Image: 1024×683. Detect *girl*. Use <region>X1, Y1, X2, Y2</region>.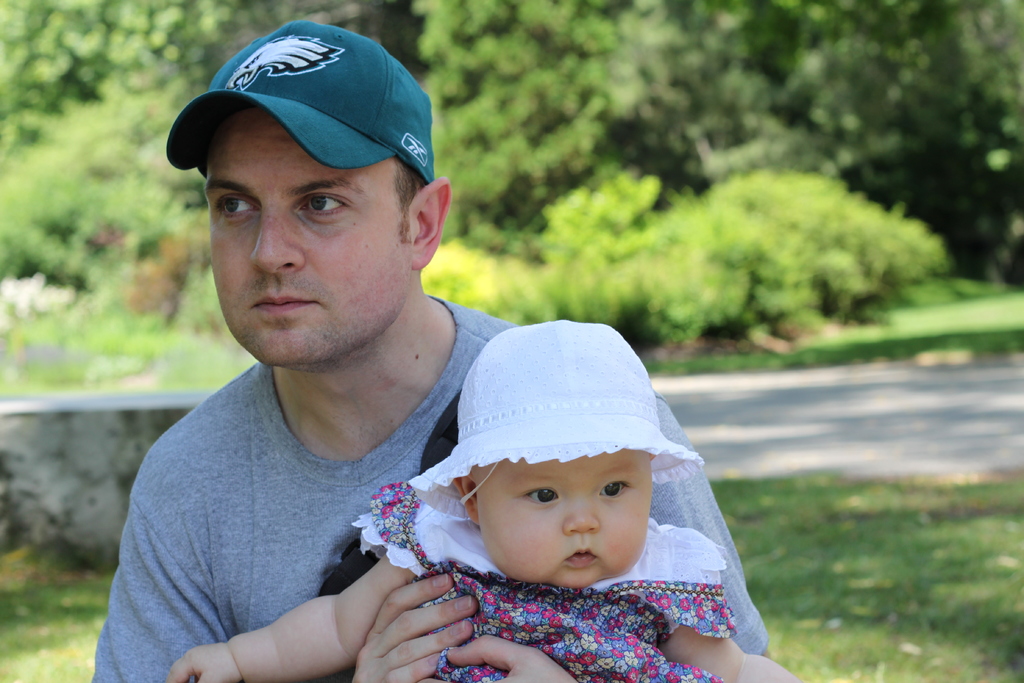
<region>164, 317, 803, 682</region>.
